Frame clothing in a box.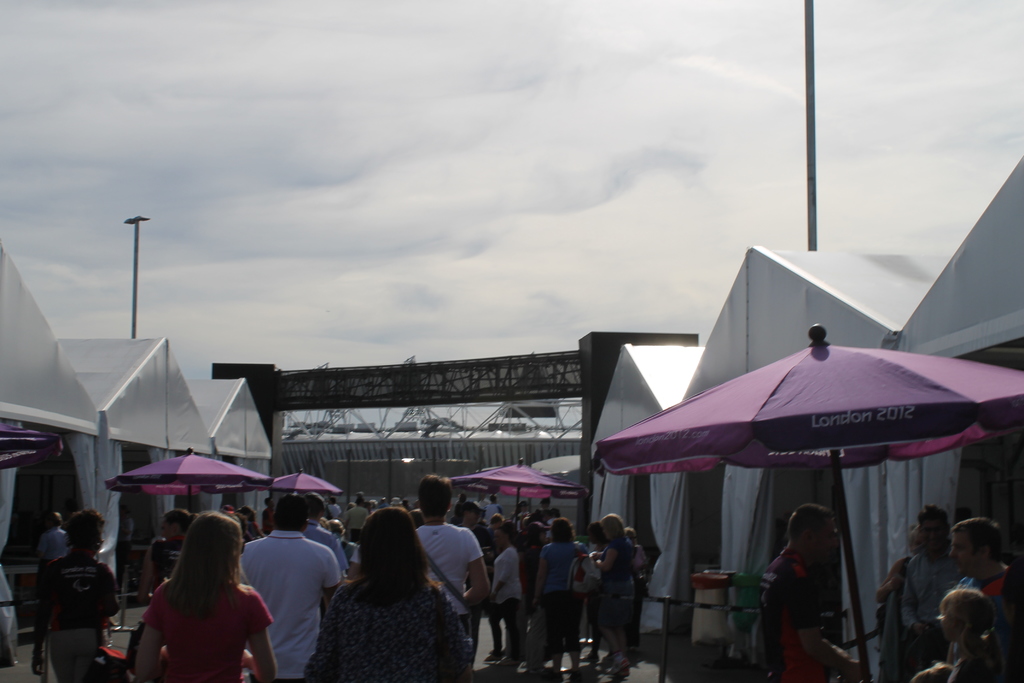
[304, 520, 349, 575].
